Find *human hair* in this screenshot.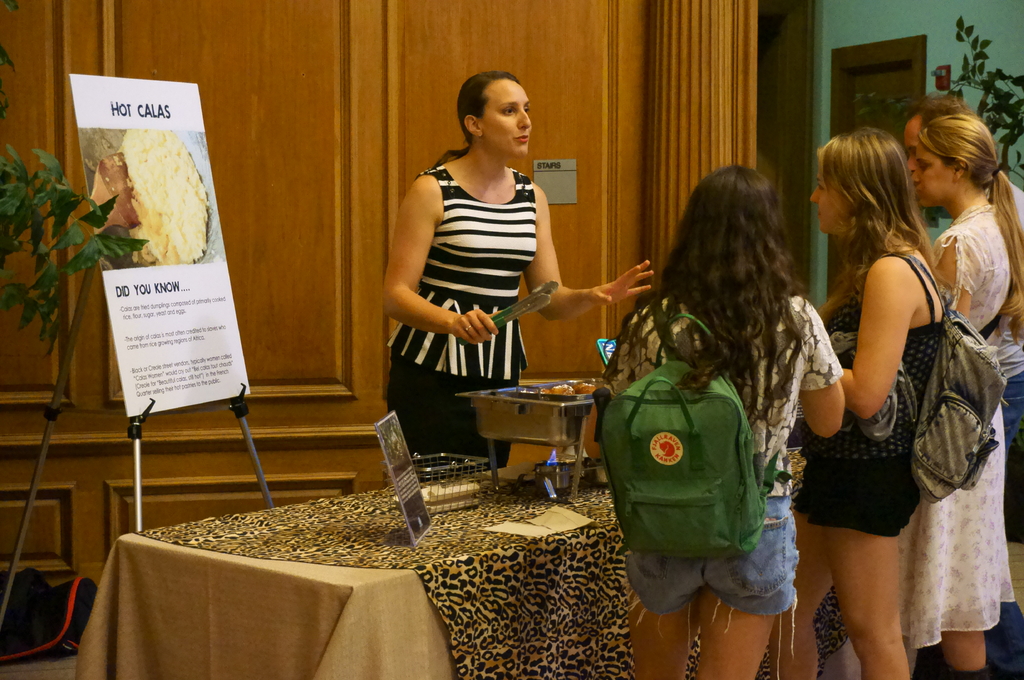
The bounding box for *human hair* is (831,115,943,281).
